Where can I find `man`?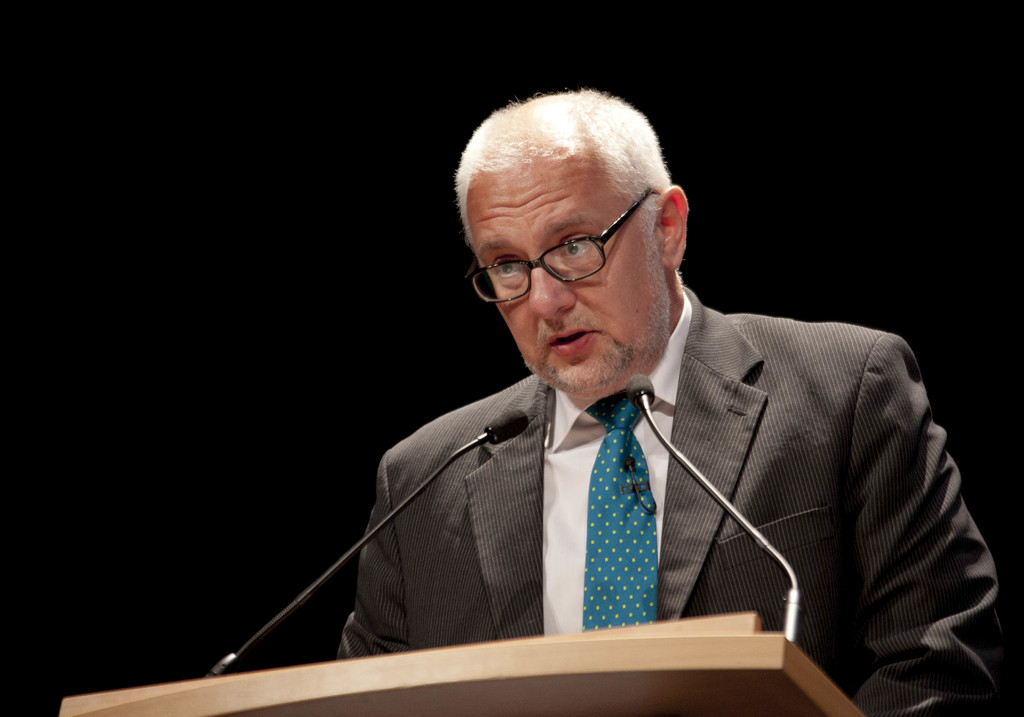
You can find it at (339, 87, 1023, 716).
